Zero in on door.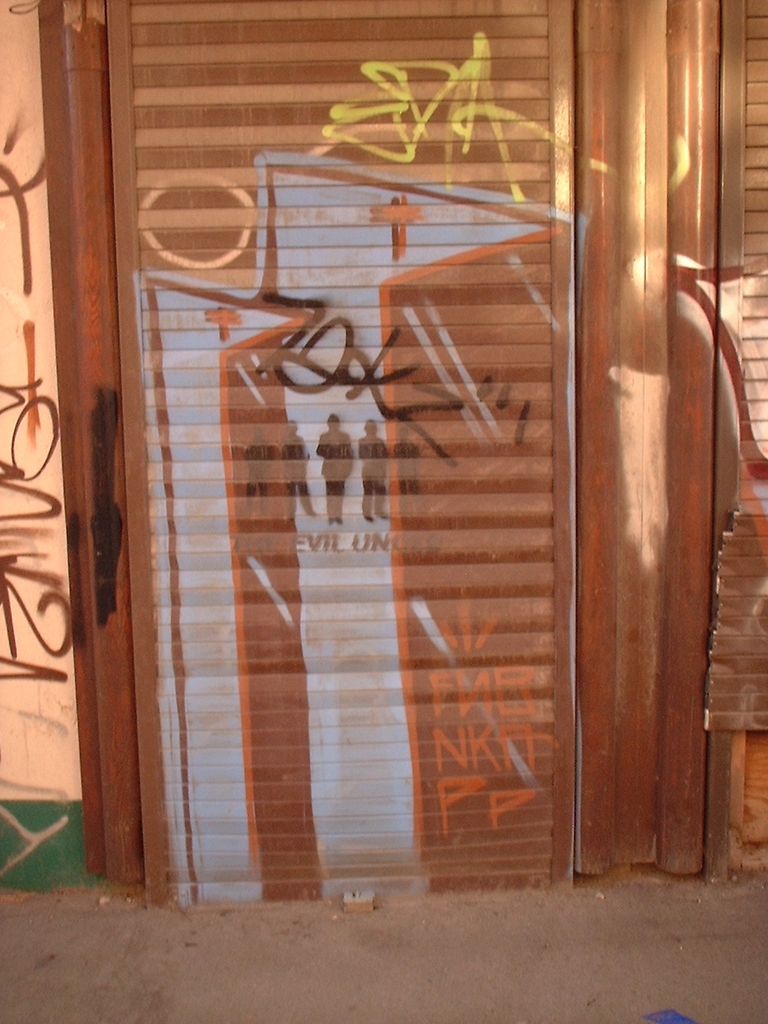
Zeroed in: left=88, top=0, right=574, bottom=902.
